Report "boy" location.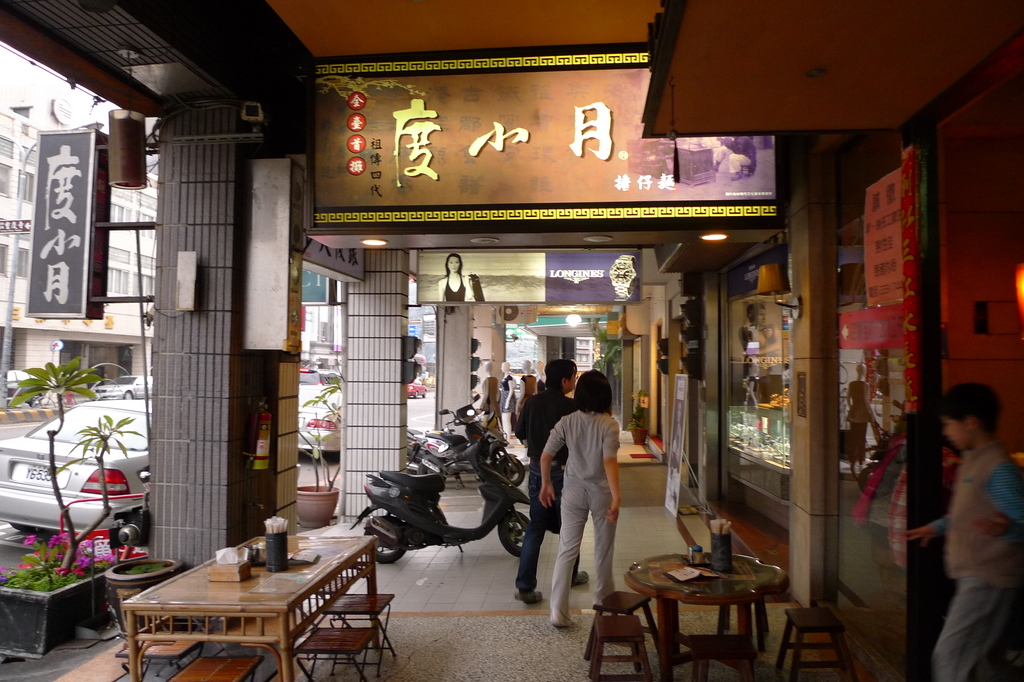
Report: x1=898, y1=385, x2=1023, y2=681.
